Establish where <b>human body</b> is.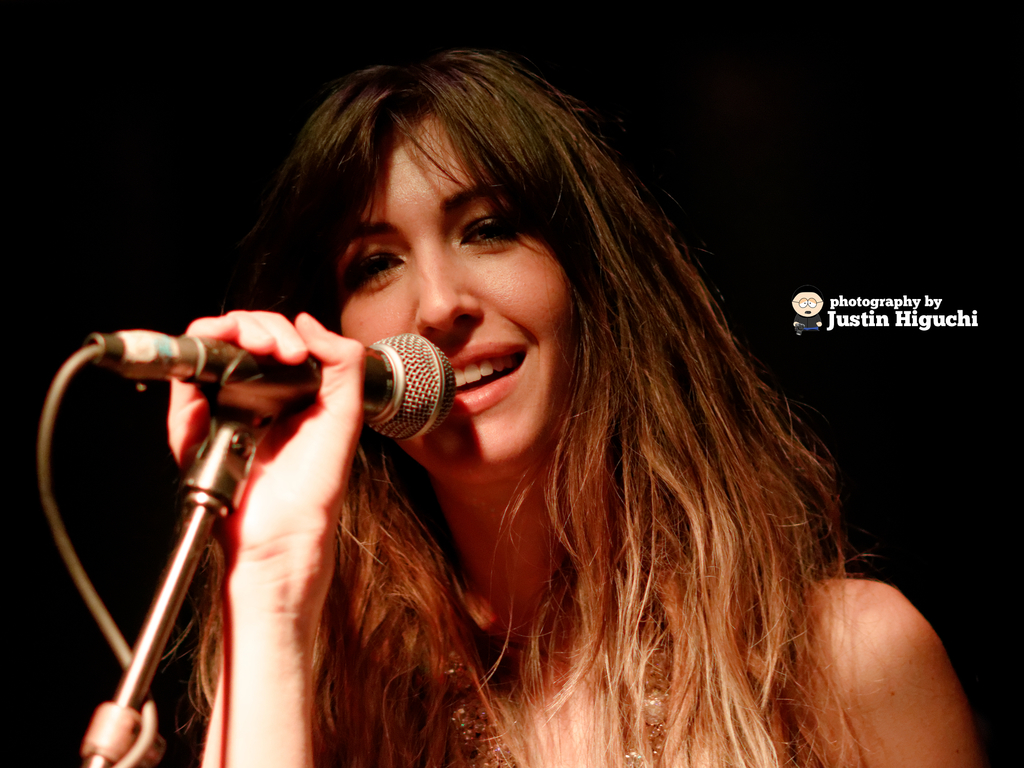
Established at 81,103,890,767.
